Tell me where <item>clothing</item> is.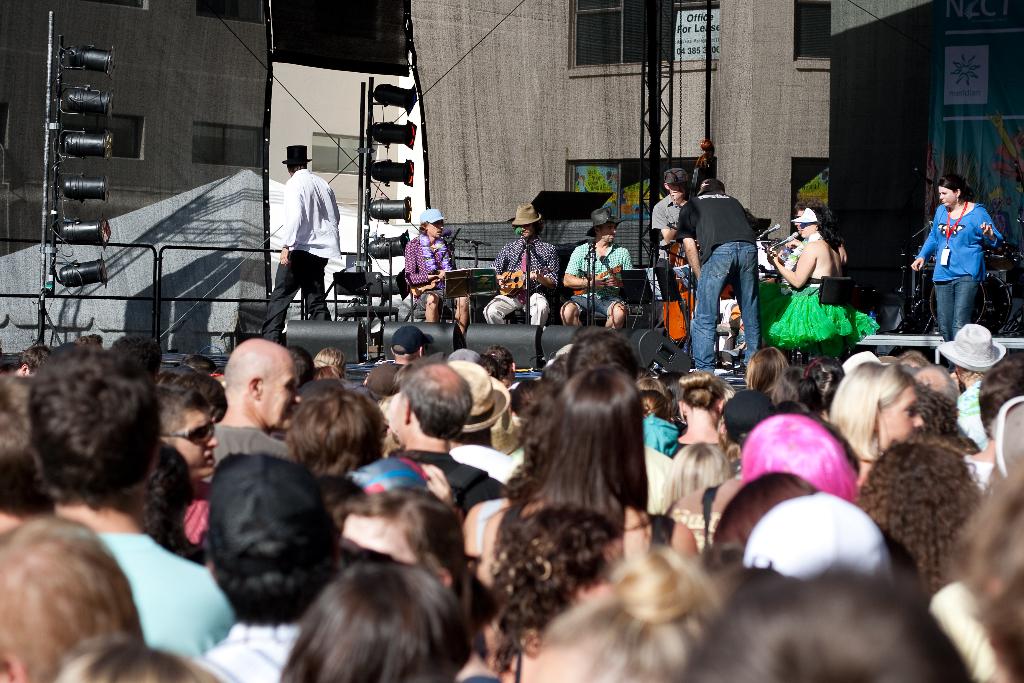
<item>clothing</item> is at box=[565, 236, 632, 320].
